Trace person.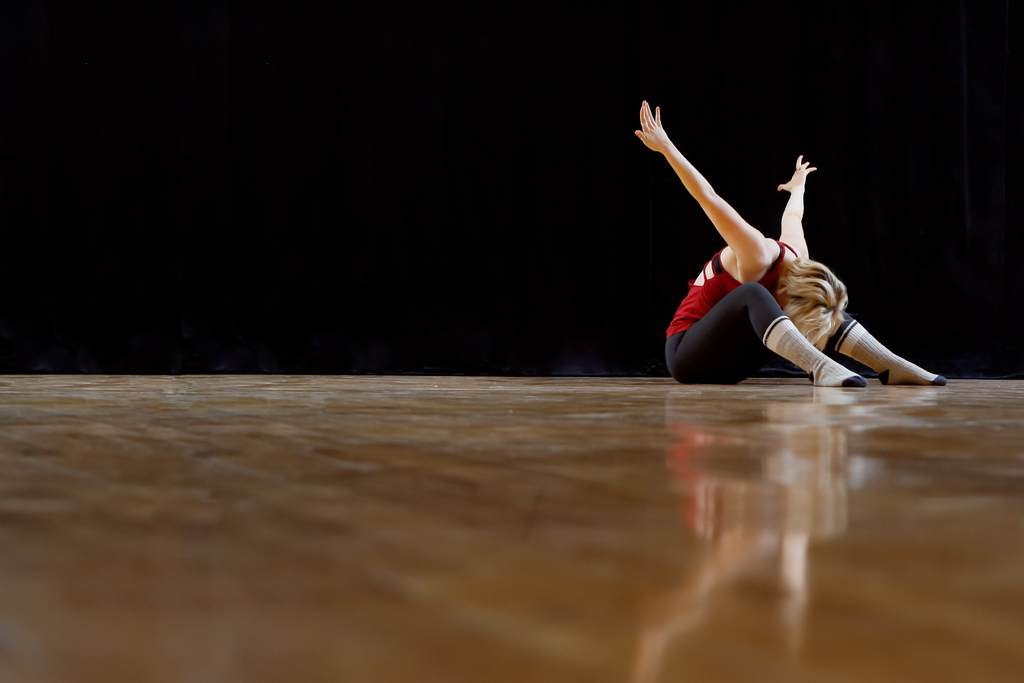
Traced to [left=634, top=83, right=867, bottom=400].
